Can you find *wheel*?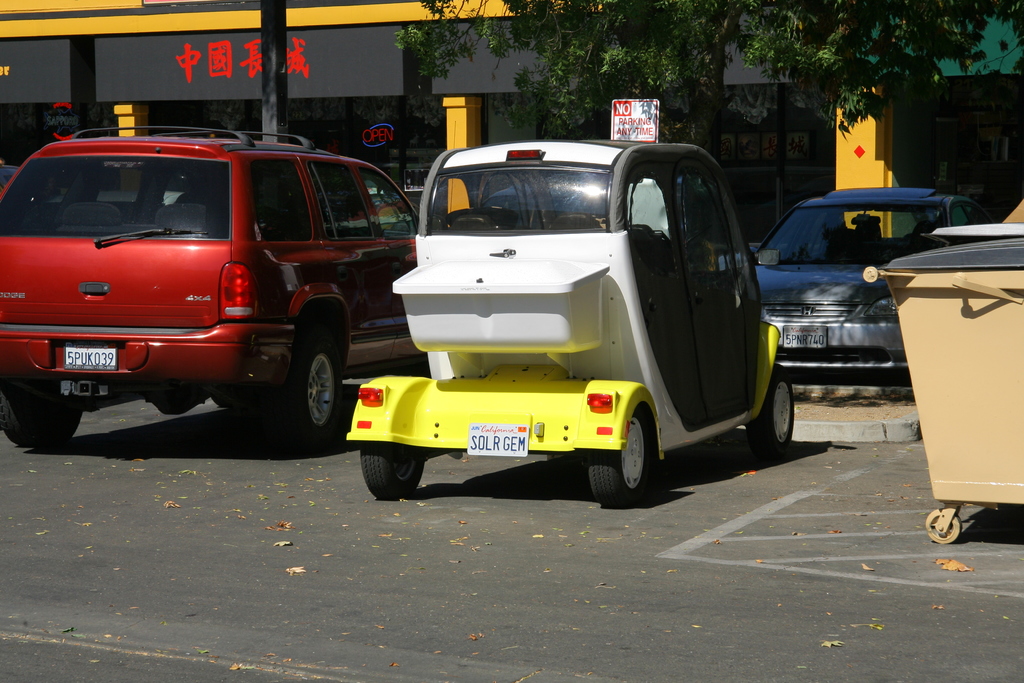
Yes, bounding box: pyautogui.locateOnScreen(0, 388, 84, 446).
